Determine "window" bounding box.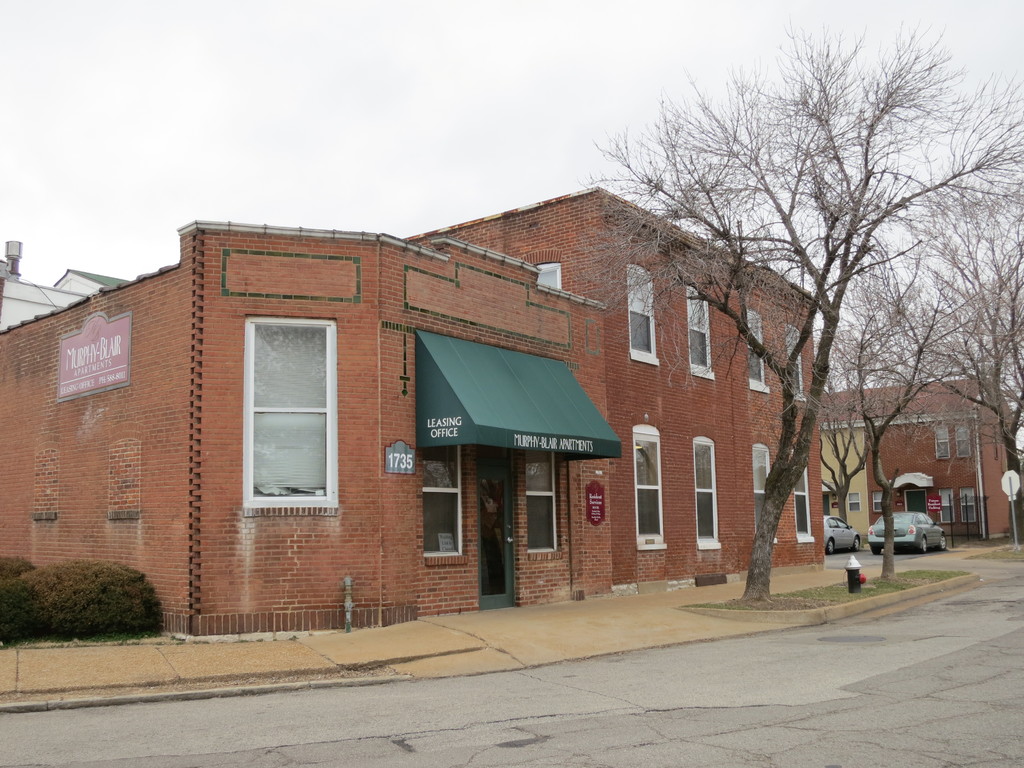
Determined: 795/465/816/545.
